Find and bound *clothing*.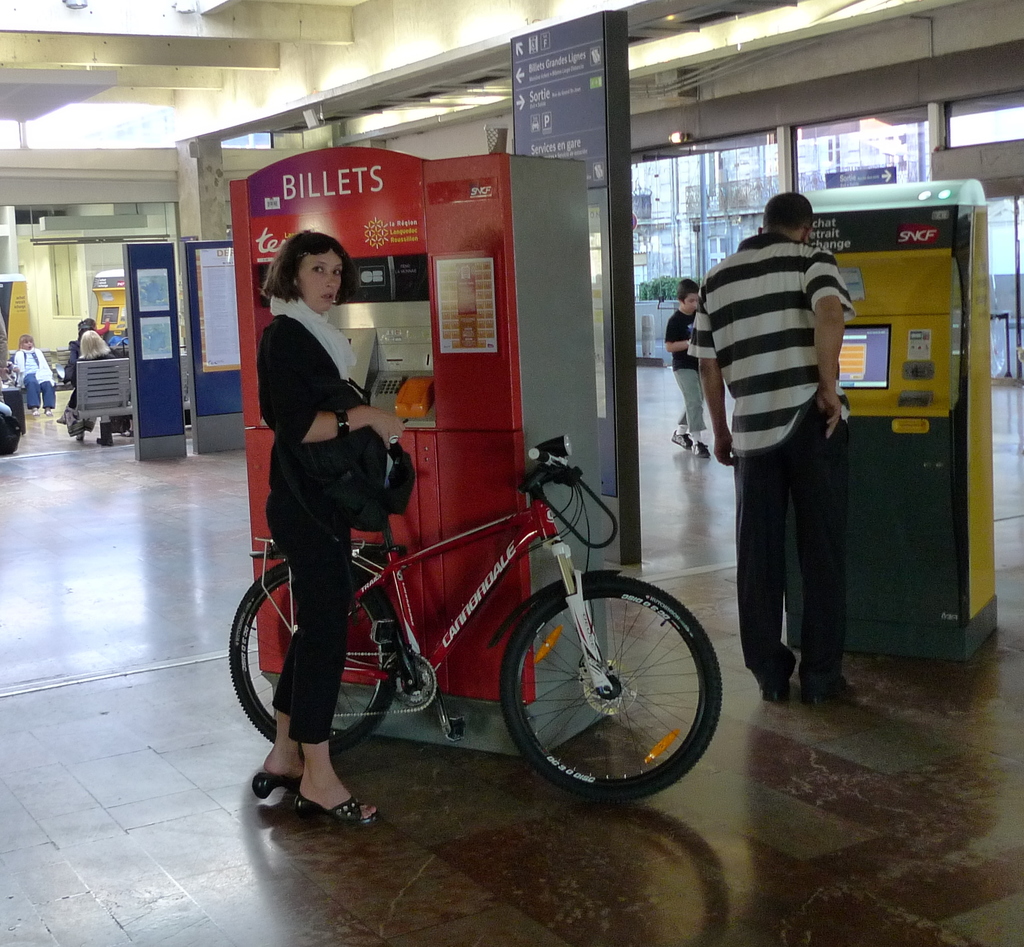
Bound: <bbox>259, 300, 372, 719</bbox>.
